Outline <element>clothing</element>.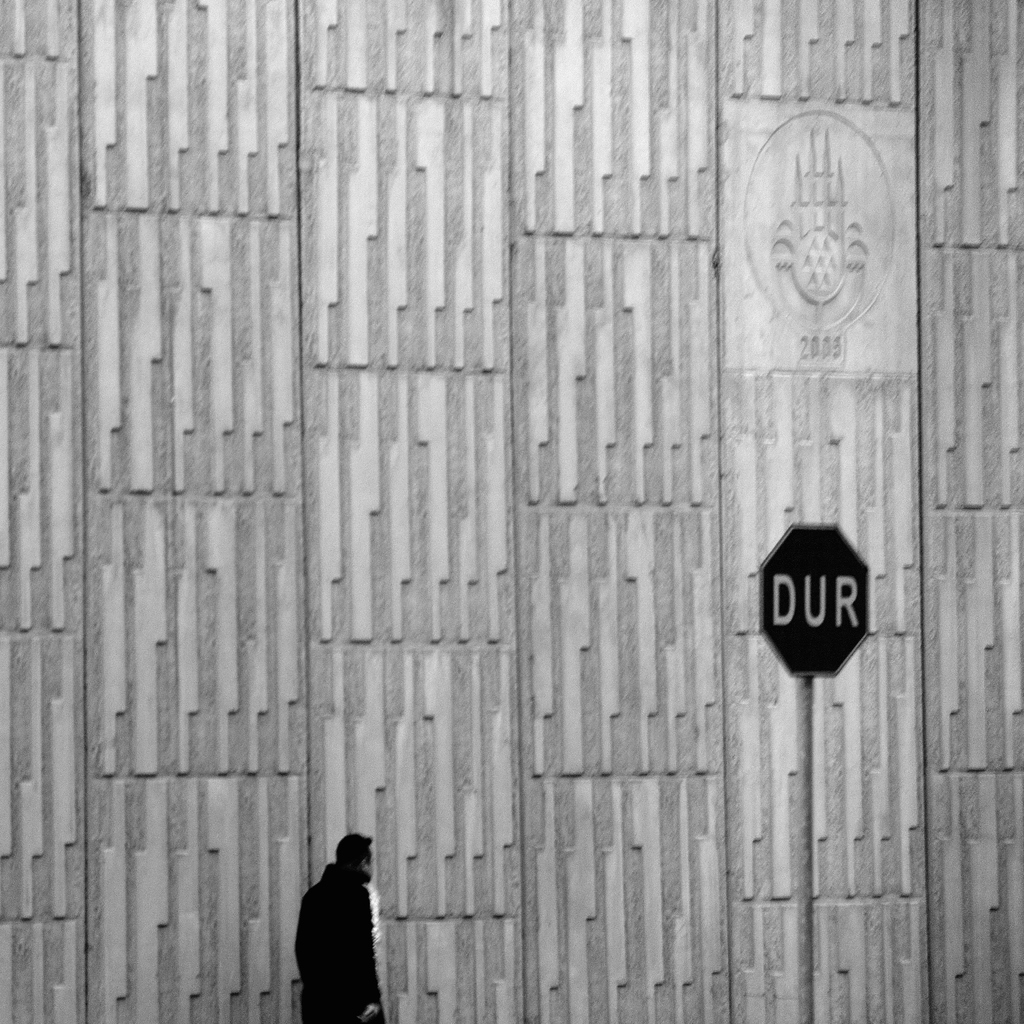
Outline: <box>282,857,406,1007</box>.
